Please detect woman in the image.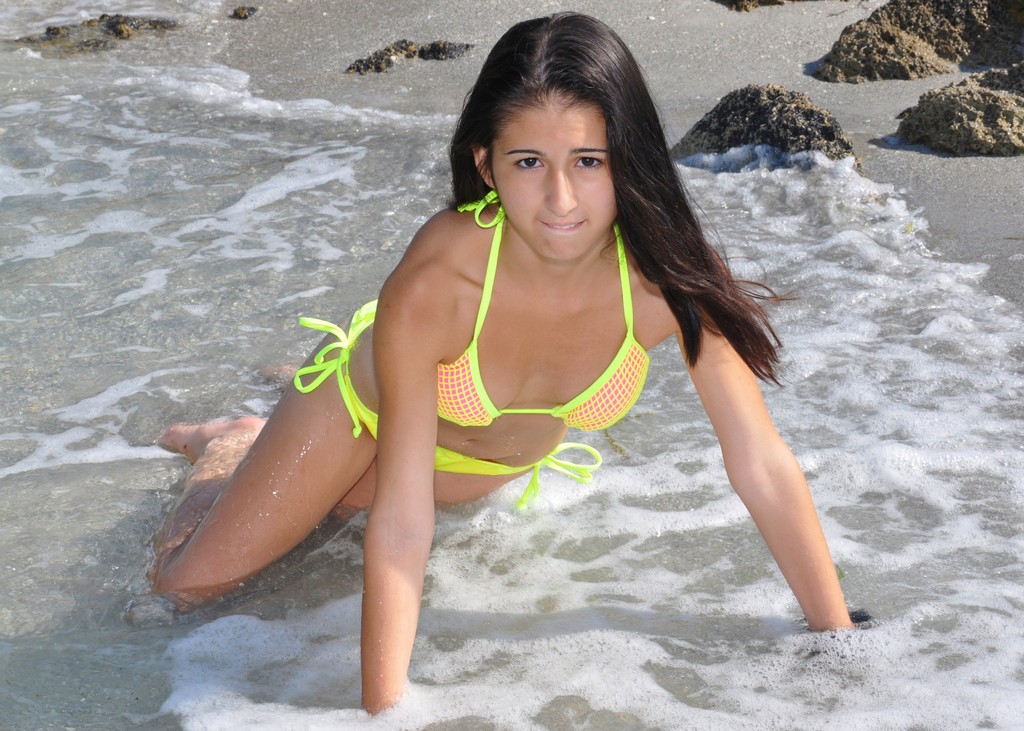
x1=111, y1=36, x2=850, y2=718.
